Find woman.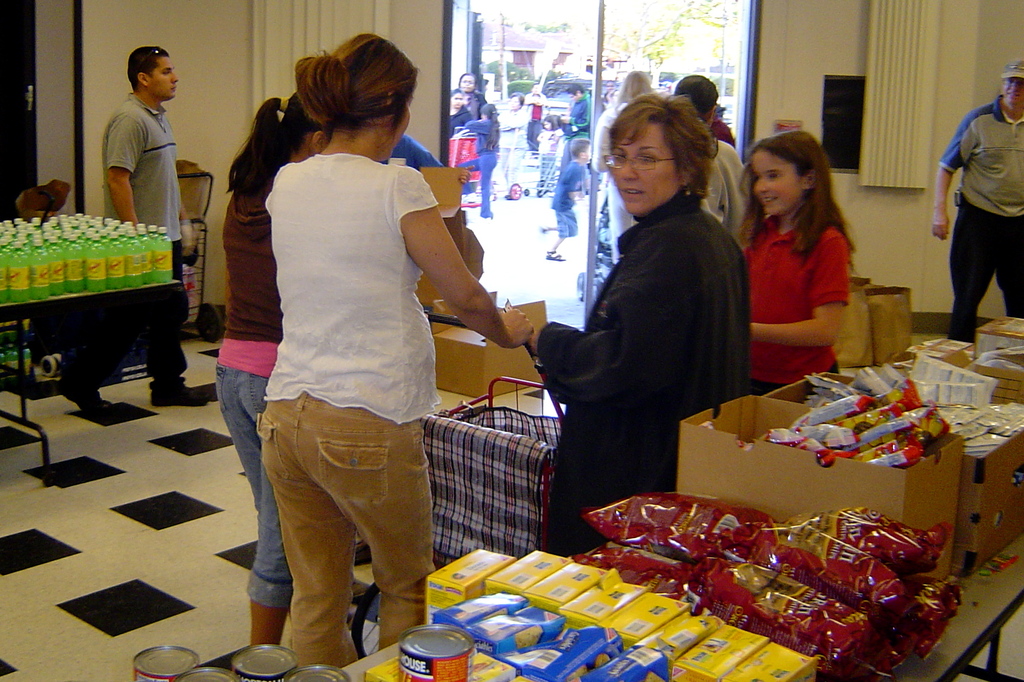
(left=542, top=90, right=756, bottom=542).
